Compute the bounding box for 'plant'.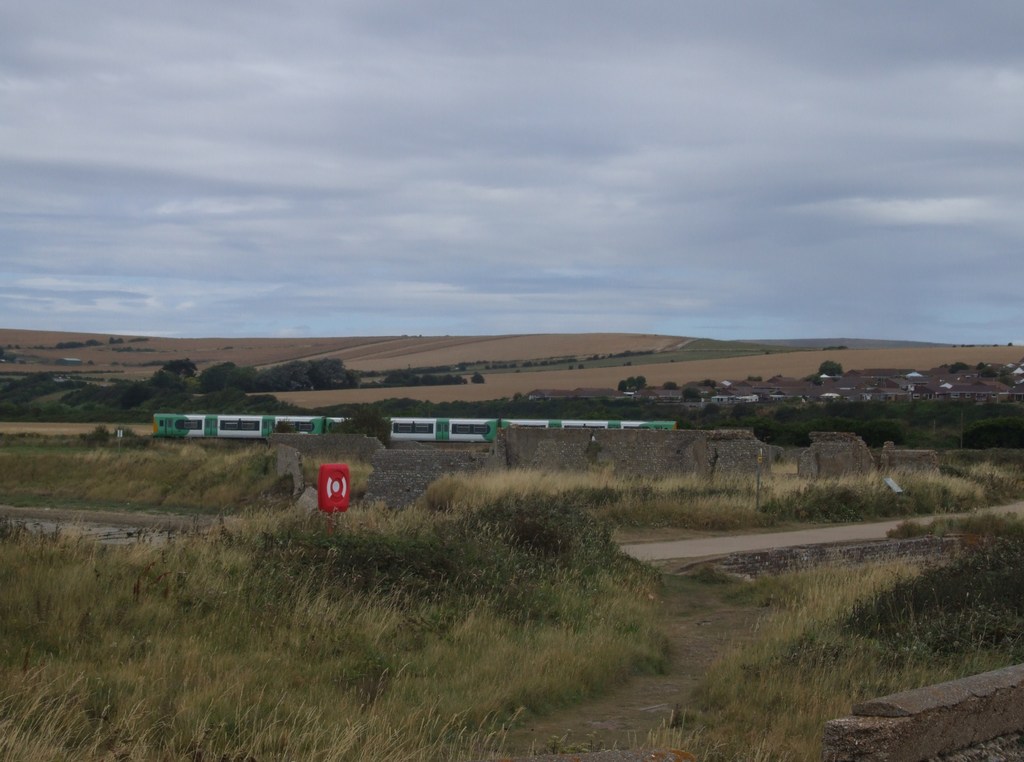
Rect(883, 465, 1023, 528).
